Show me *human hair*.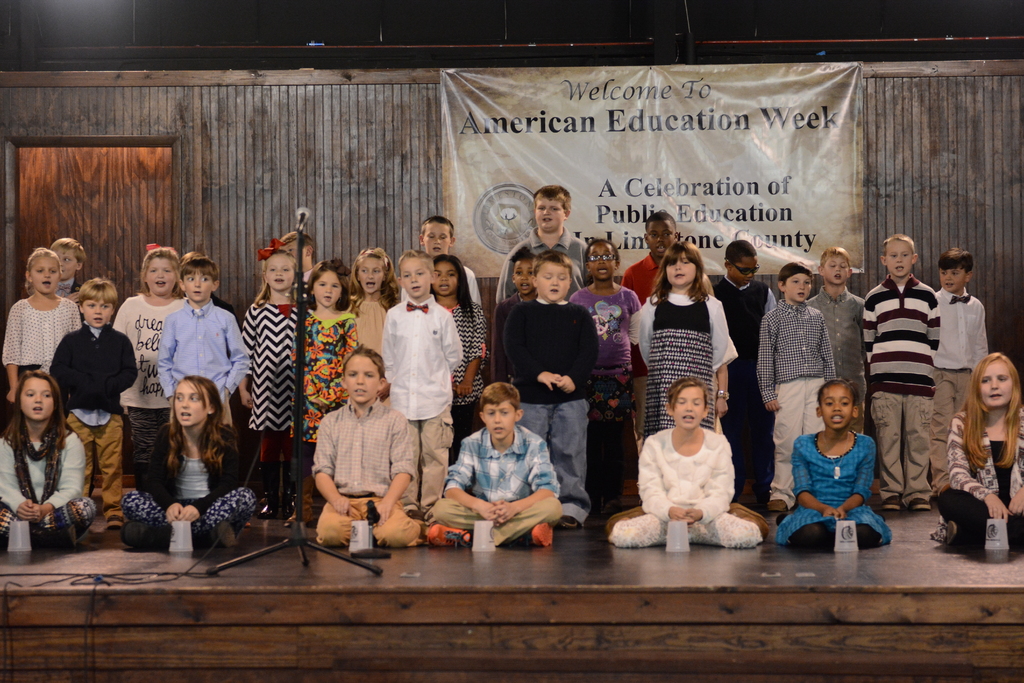
*human hair* is here: (2, 368, 65, 457).
